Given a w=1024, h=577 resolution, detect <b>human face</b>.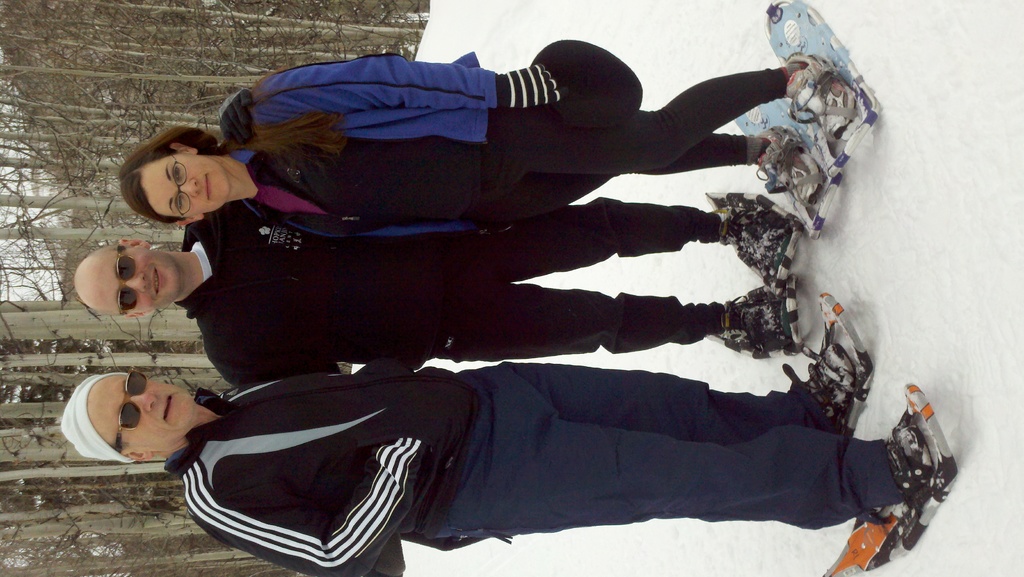
[86,368,200,451].
